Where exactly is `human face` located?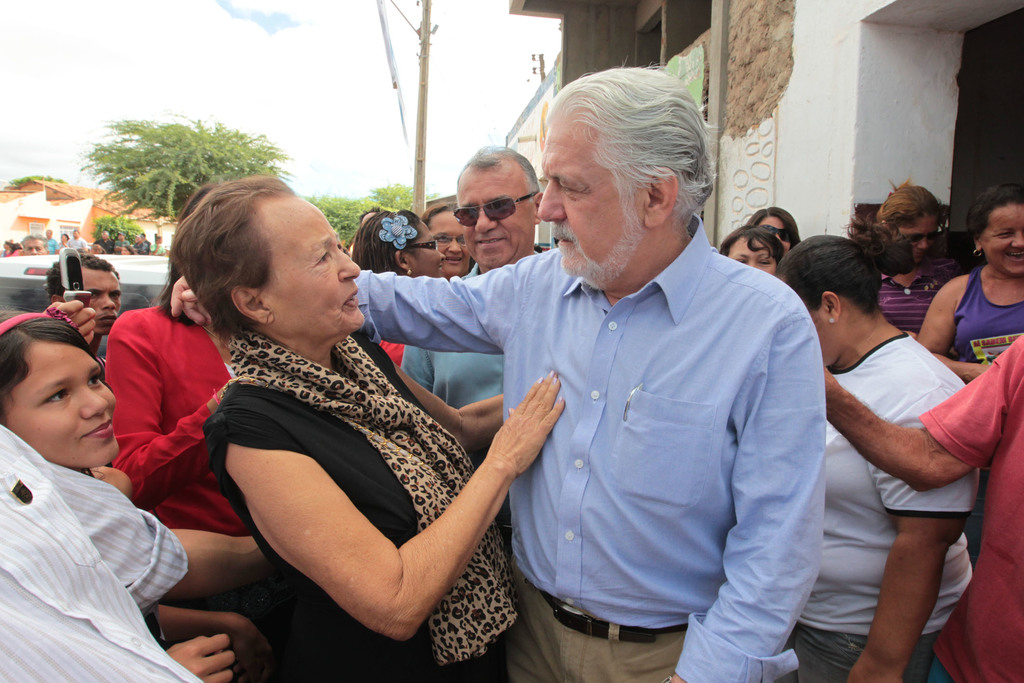
Its bounding box is 808/309/834/365.
